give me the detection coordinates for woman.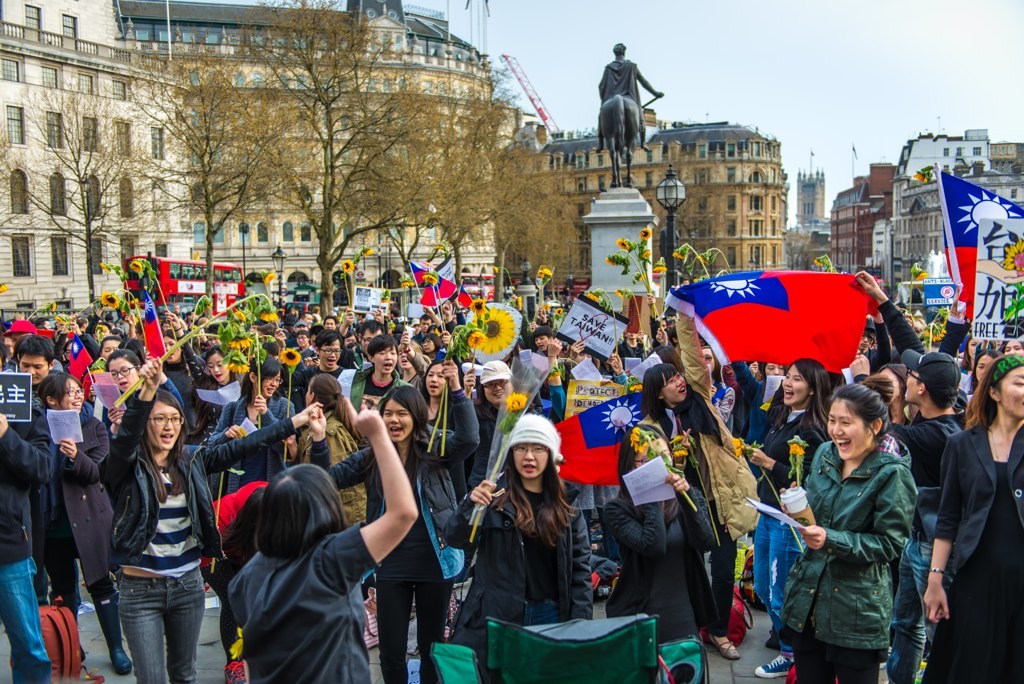
bbox=[450, 442, 594, 683].
